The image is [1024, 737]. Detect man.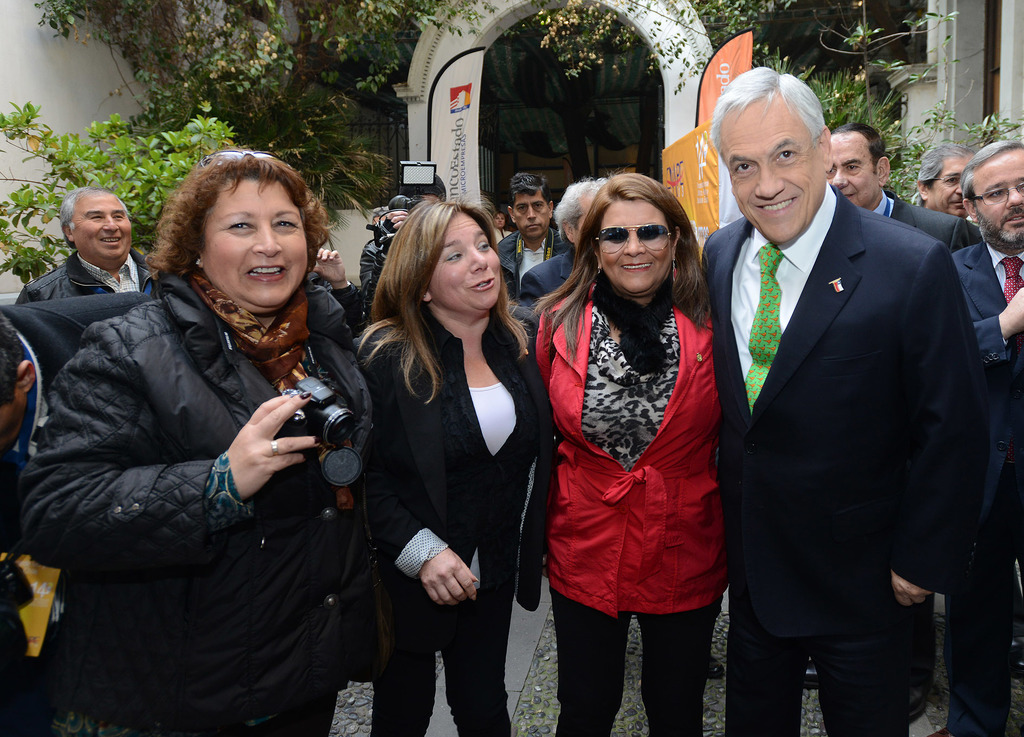
Detection: <region>367, 174, 470, 268</region>.
